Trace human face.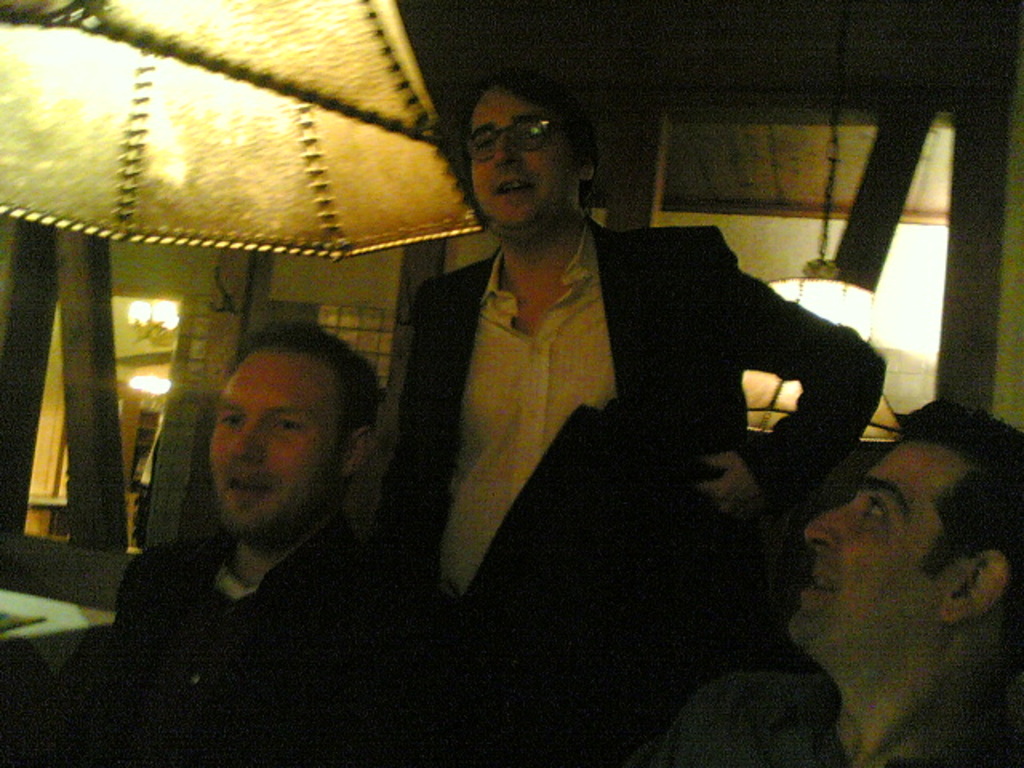
Traced to x1=478 y1=90 x2=598 y2=221.
